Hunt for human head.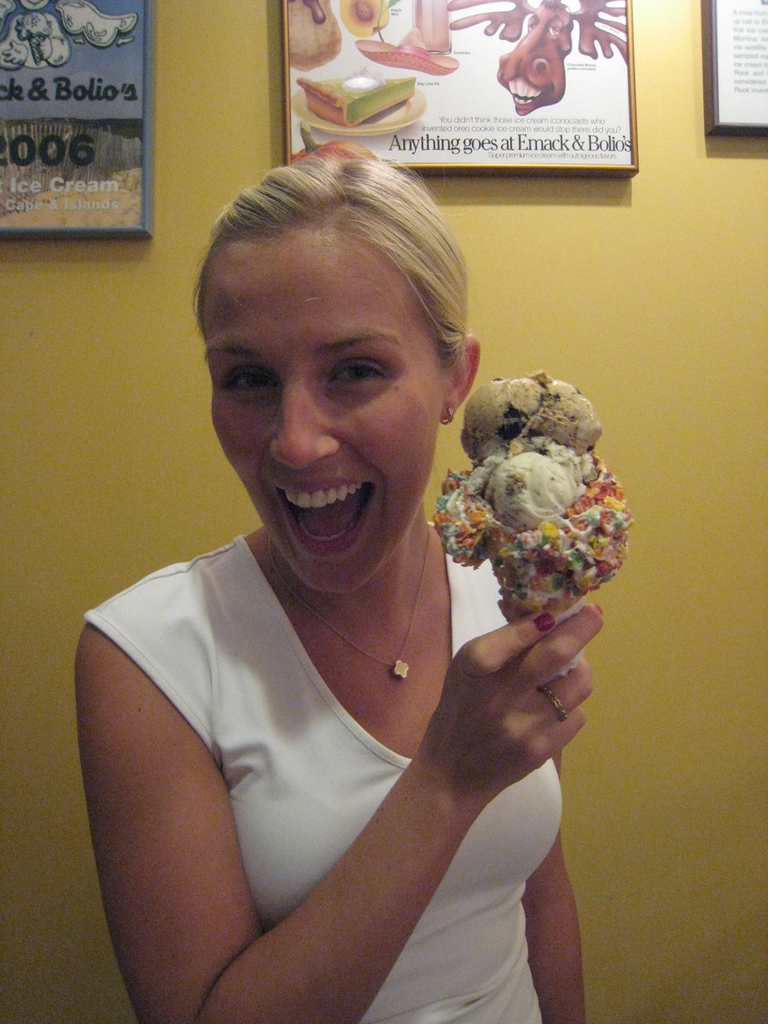
Hunted down at left=195, top=140, right=476, bottom=552.
